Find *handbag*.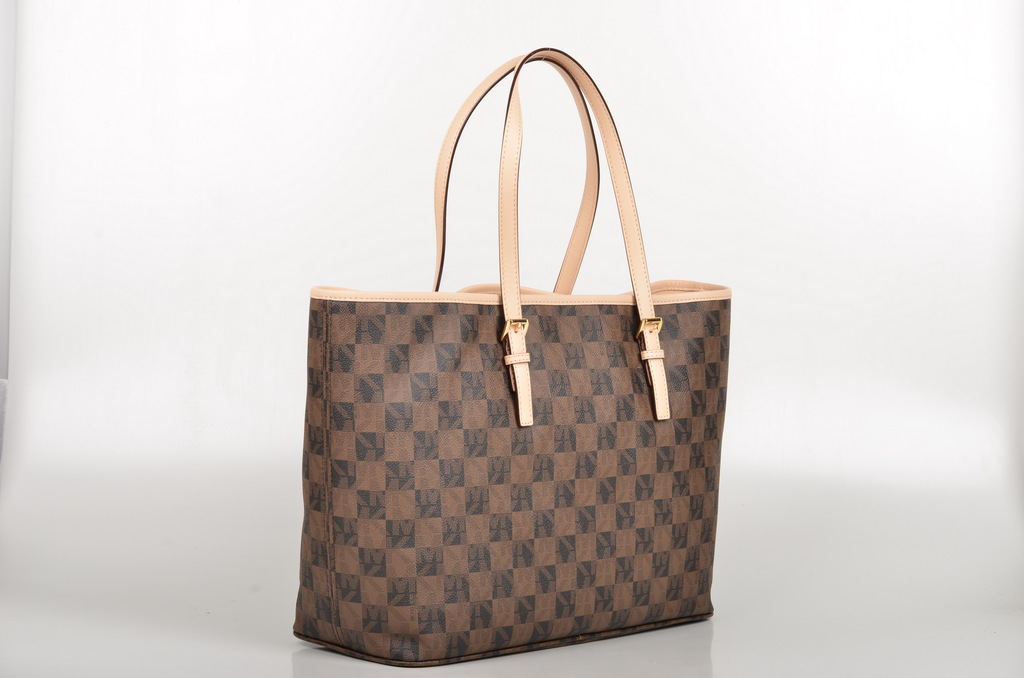
285, 46, 733, 670.
